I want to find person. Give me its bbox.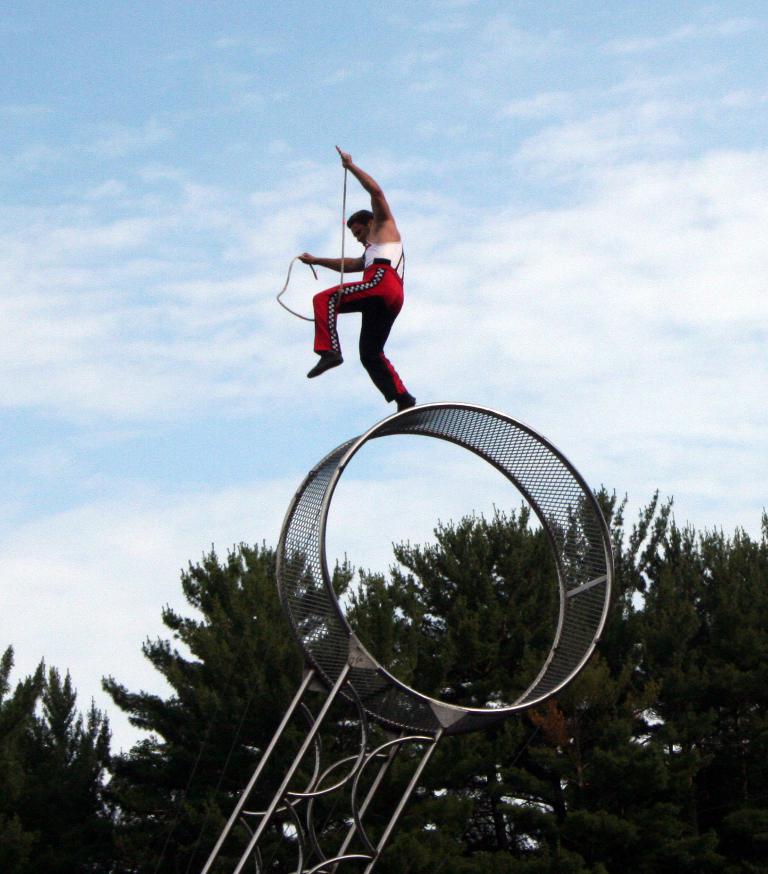
<bbox>301, 143, 423, 414</bbox>.
